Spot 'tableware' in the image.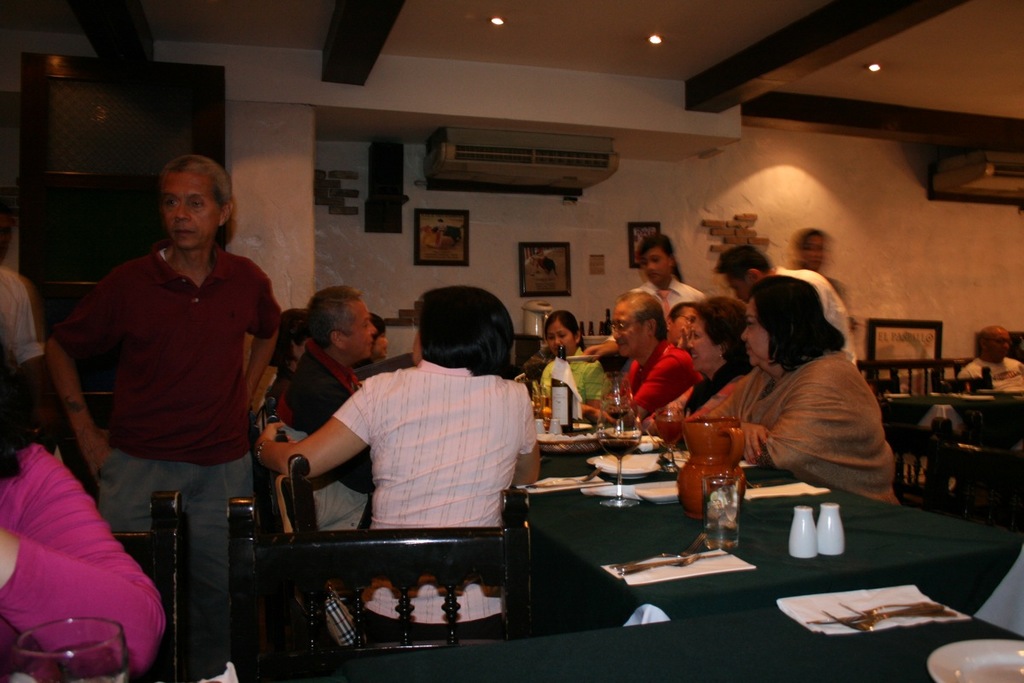
'tableware' found at [x1=705, y1=476, x2=743, y2=551].
